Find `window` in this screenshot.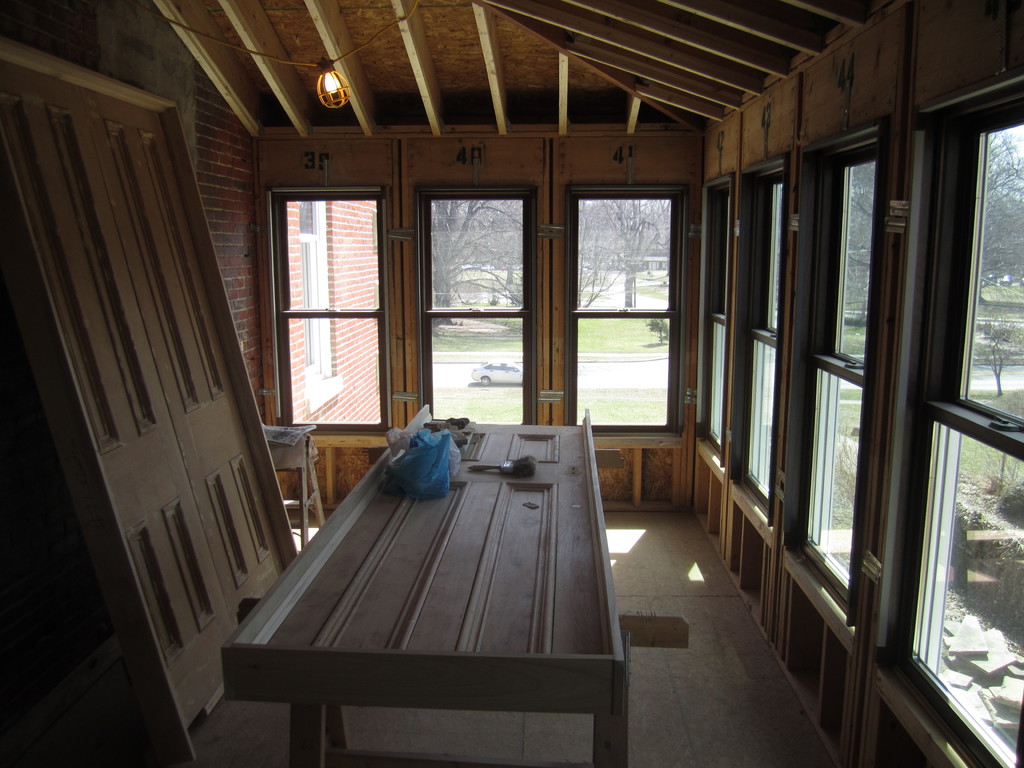
The bounding box for `window` is {"left": 703, "top": 323, "right": 723, "bottom": 438}.
